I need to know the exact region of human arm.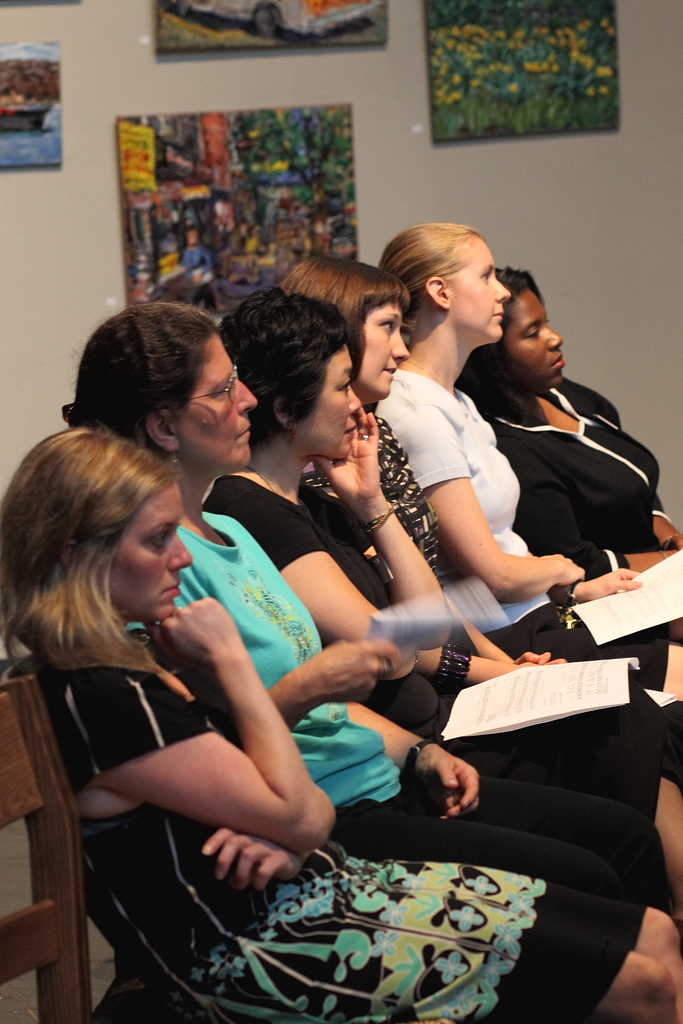
Region: [359, 707, 492, 821].
